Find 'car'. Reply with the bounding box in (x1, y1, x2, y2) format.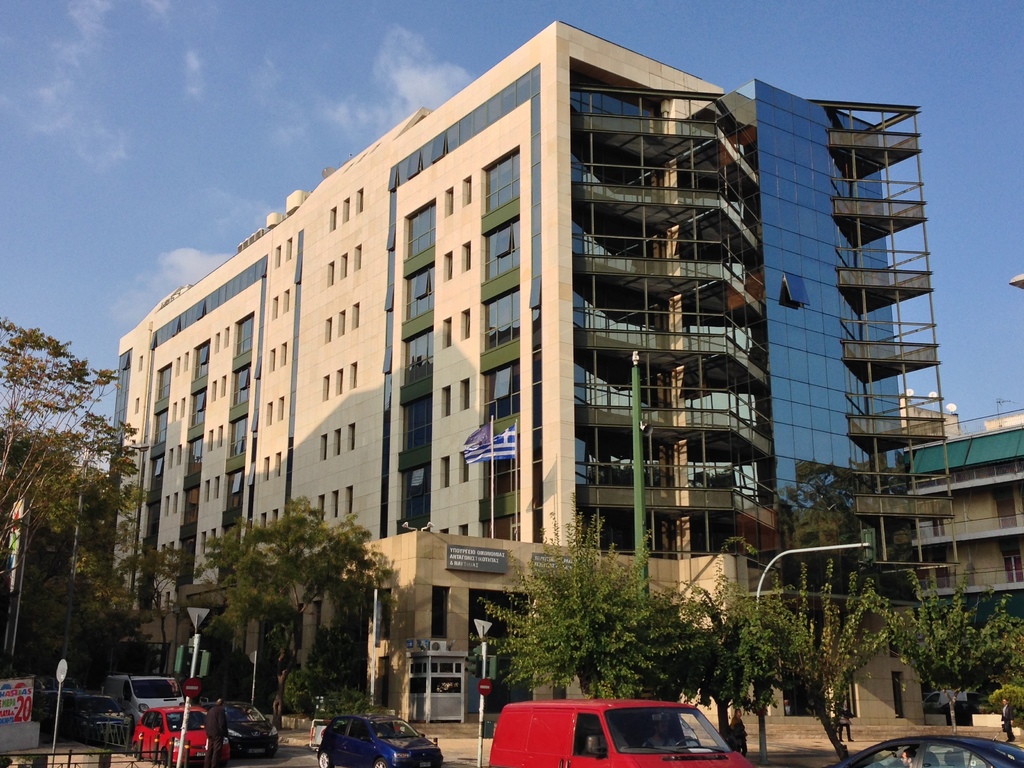
(826, 735, 1023, 767).
